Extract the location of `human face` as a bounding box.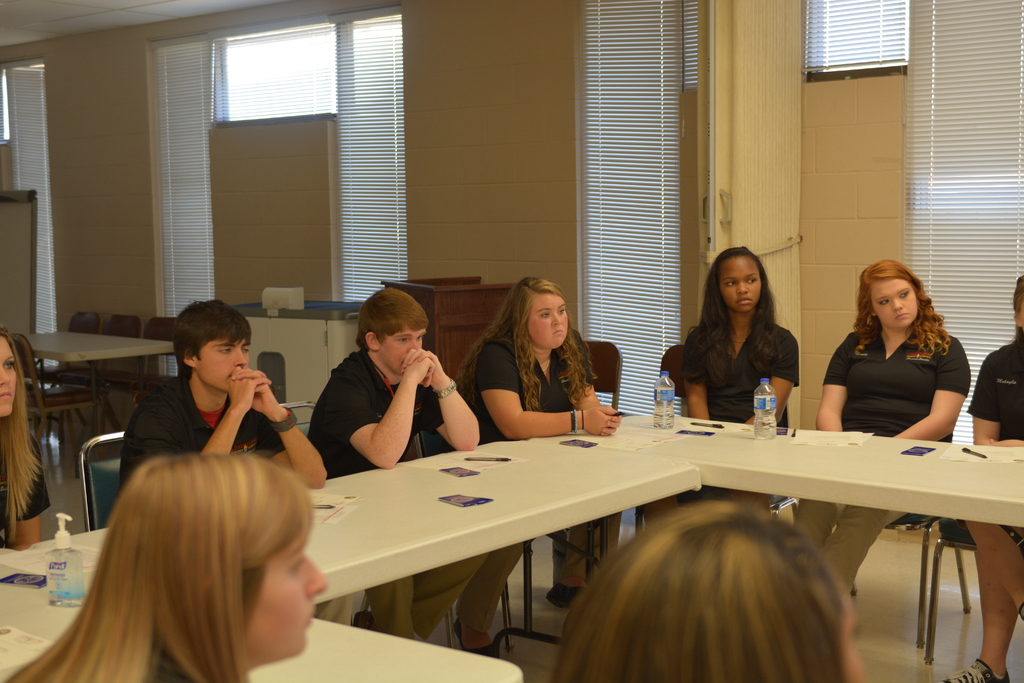
left=200, top=336, right=248, bottom=393.
